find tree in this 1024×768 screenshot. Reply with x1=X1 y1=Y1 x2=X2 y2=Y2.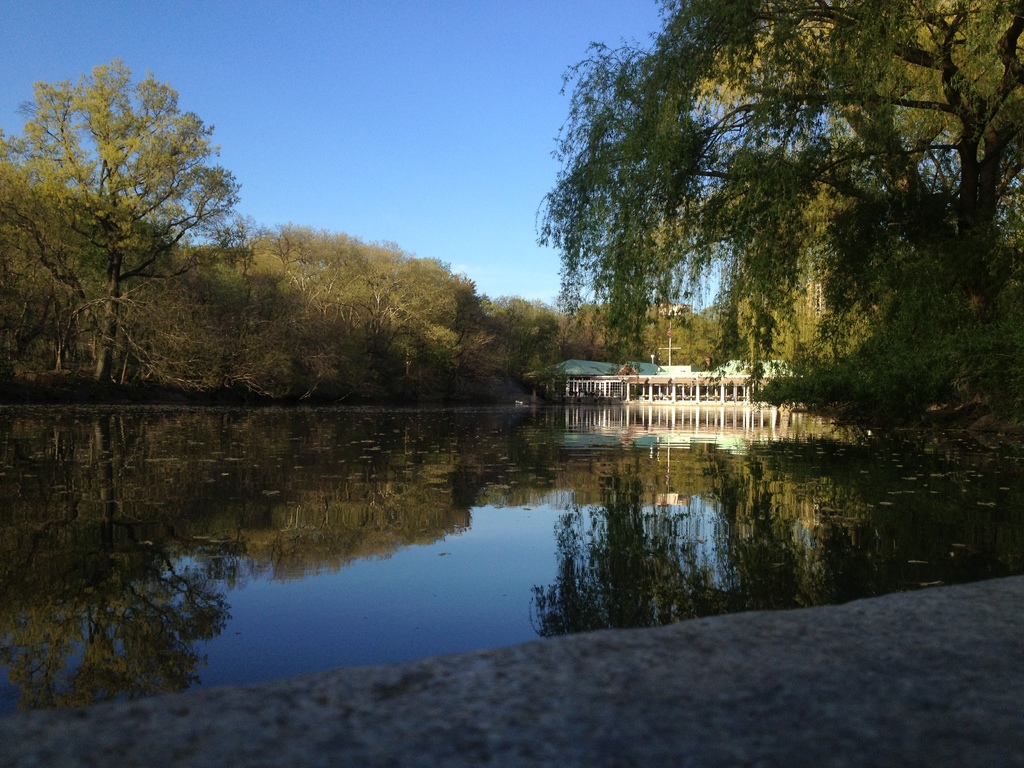
x1=529 y1=0 x2=1023 y2=479.
